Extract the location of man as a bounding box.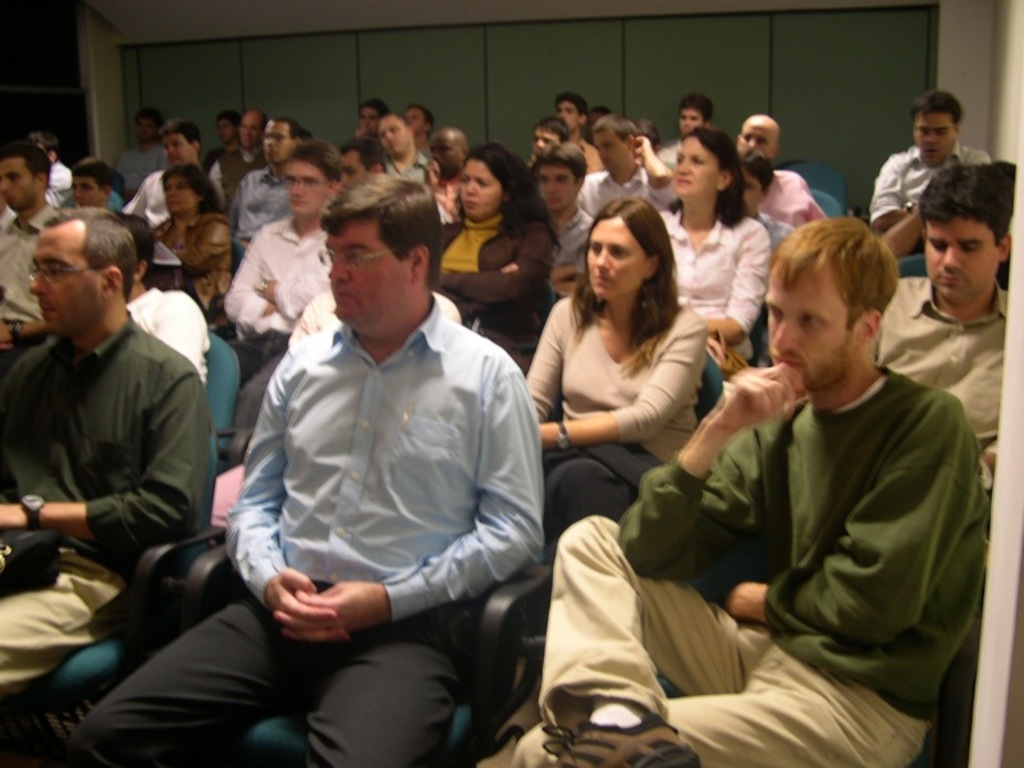
660,93,713,165.
